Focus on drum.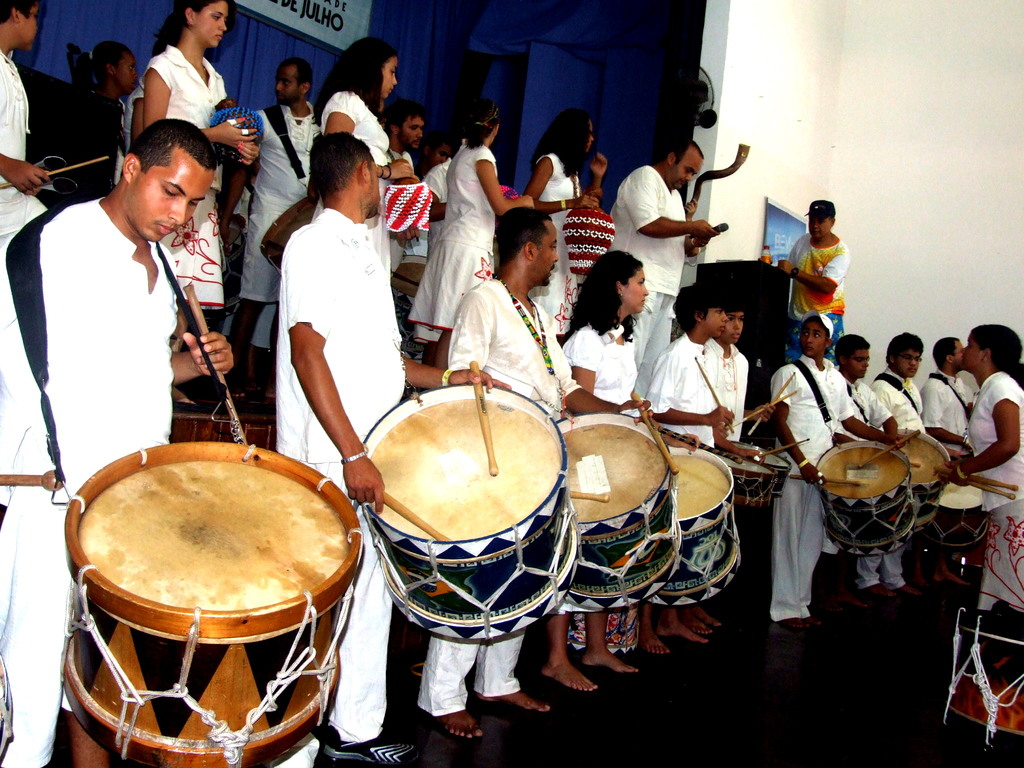
Focused at pyautogui.locateOnScreen(64, 440, 370, 767).
